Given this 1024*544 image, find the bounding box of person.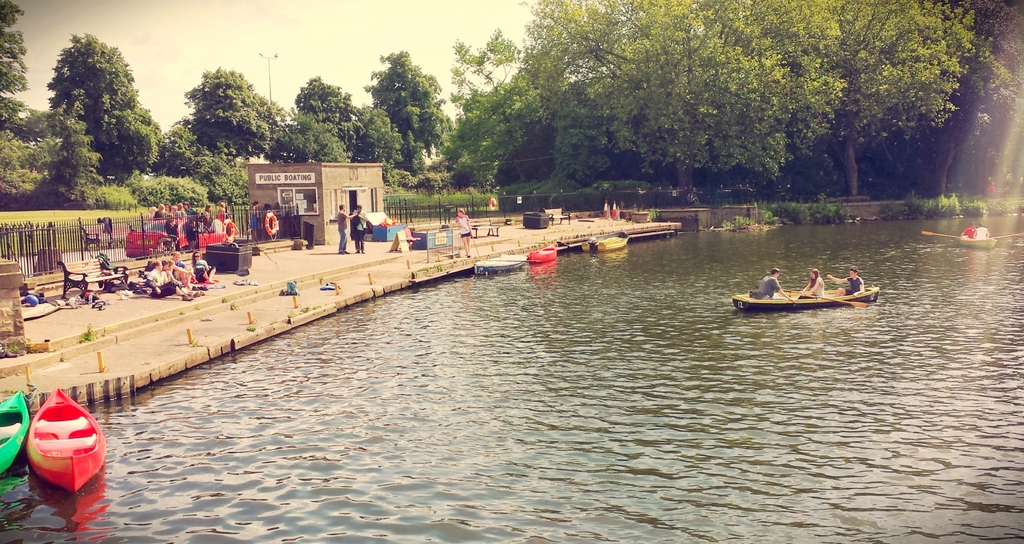
454:205:475:255.
